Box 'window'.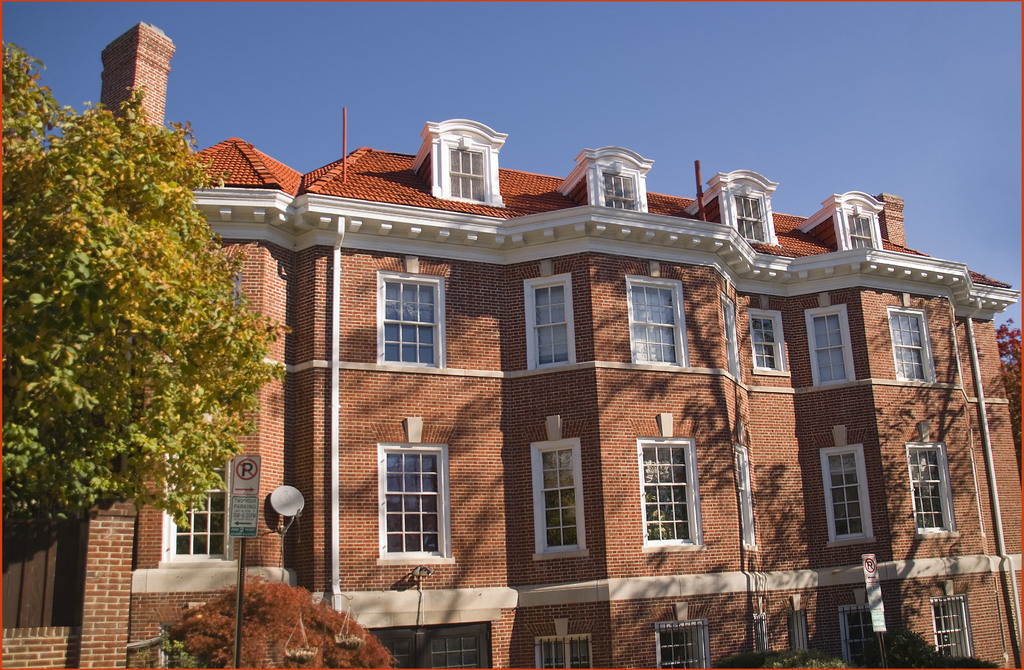
597/168/641/209.
